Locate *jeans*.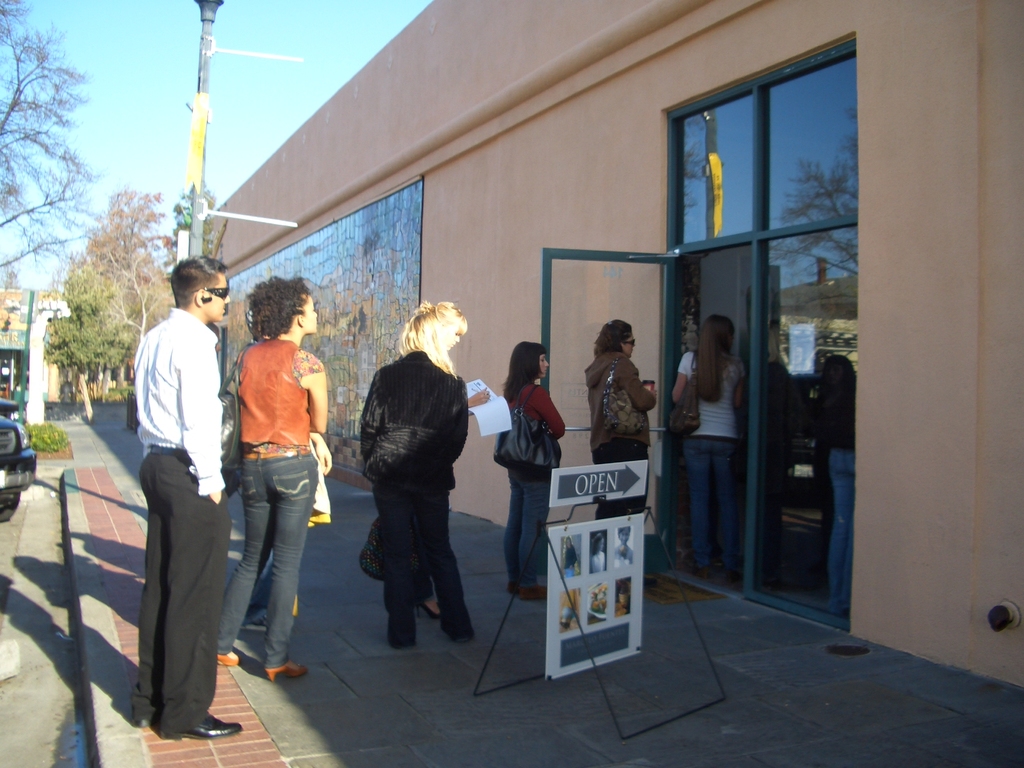
Bounding box: 214/451/310/678.
